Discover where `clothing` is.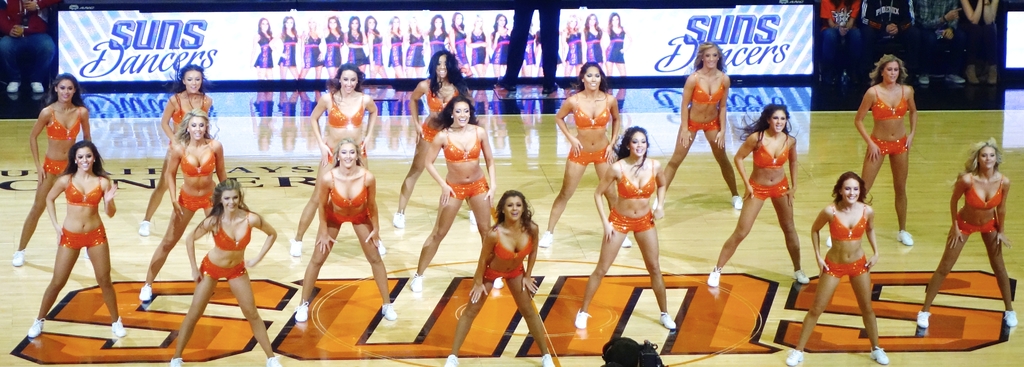
Discovered at select_region(471, 28, 486, 67).
